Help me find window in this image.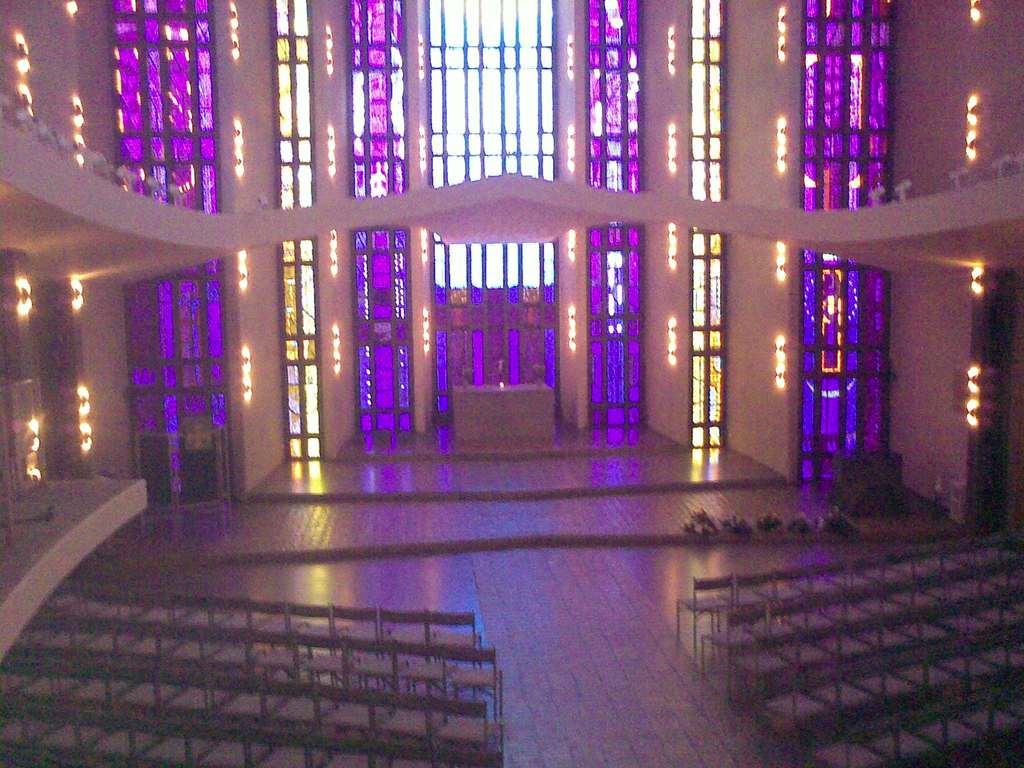
Found it: box=[417, 0, 561, 428].
